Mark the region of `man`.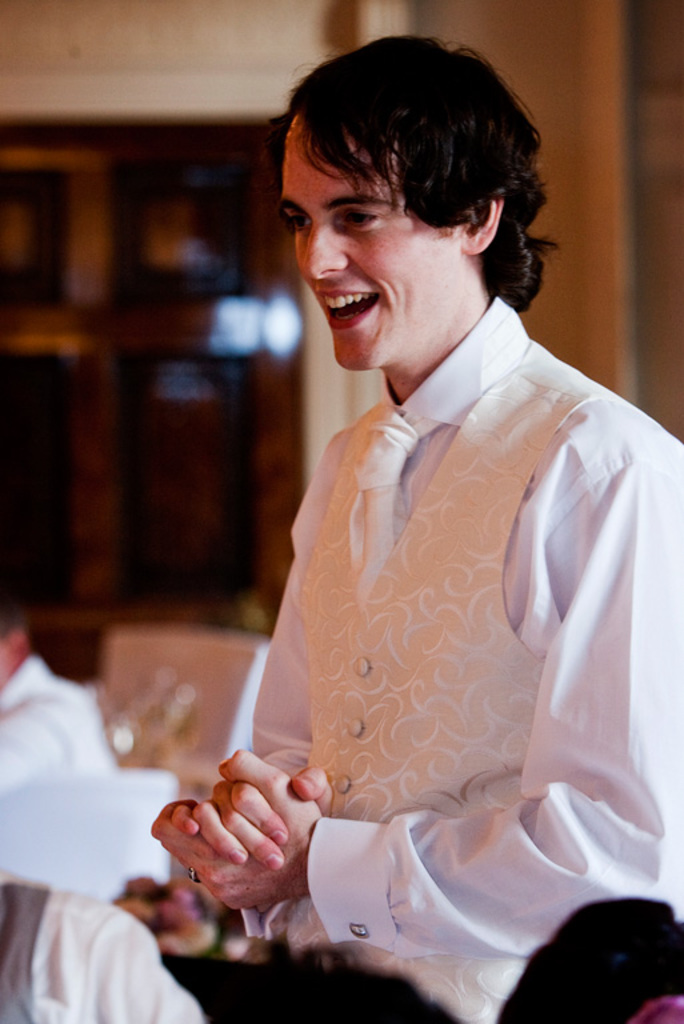
Region: locate(155, 47, 673, 981).
